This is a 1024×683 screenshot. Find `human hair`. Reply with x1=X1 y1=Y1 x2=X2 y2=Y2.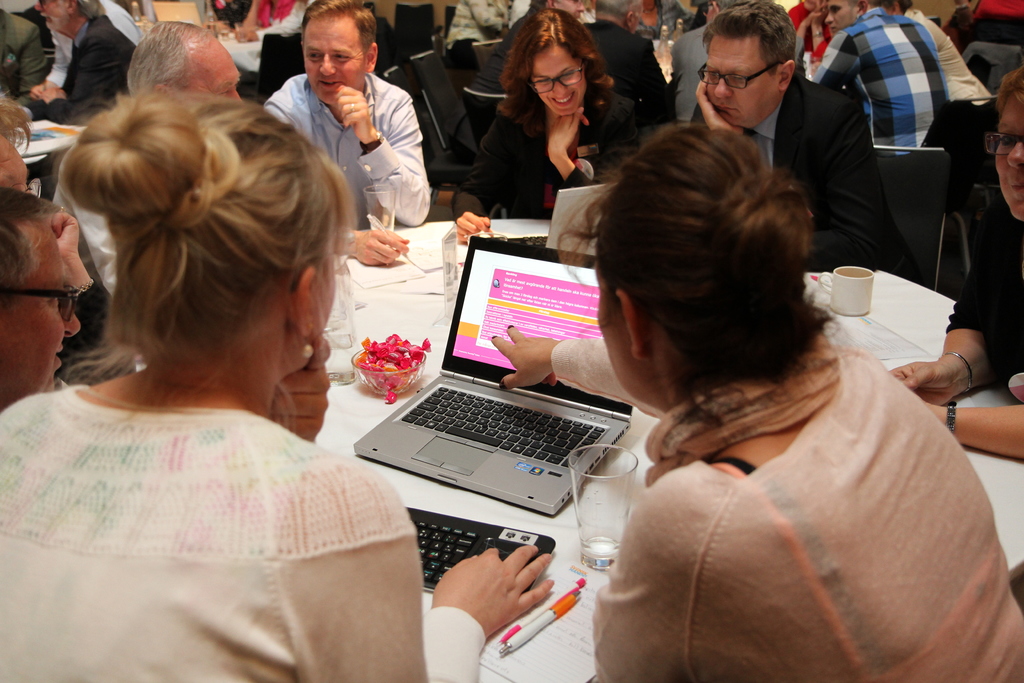
x1=76 y1=0 x2=102 y2=21.
